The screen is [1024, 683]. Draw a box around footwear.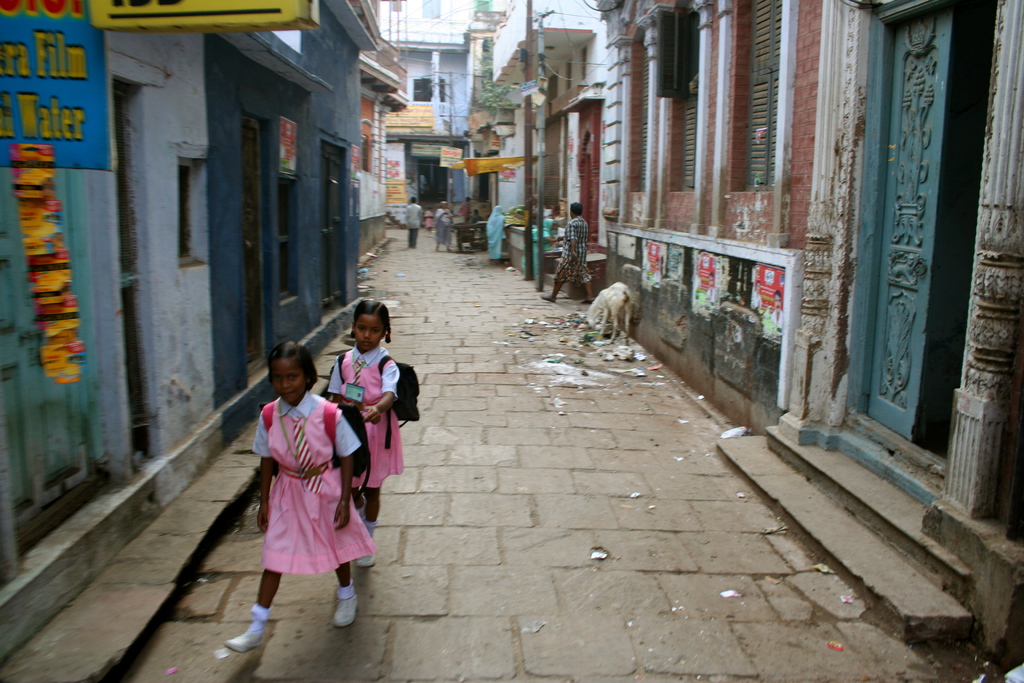
[left=331, top=585, right=360, bottom=629].
